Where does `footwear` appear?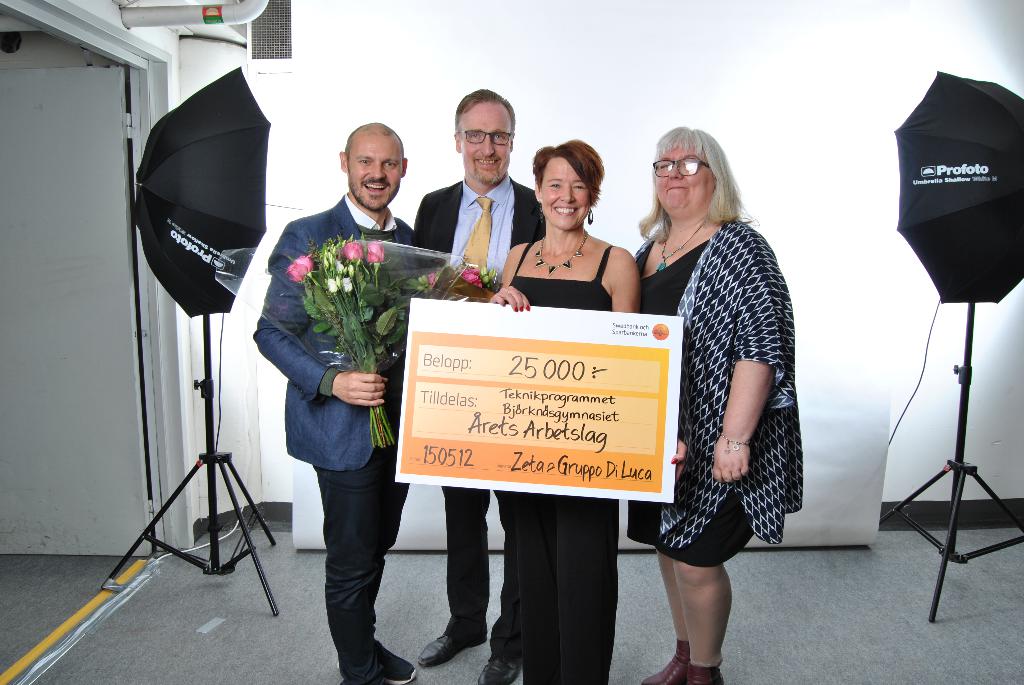
Appears at bbox=[360, 624, 417, 684].
